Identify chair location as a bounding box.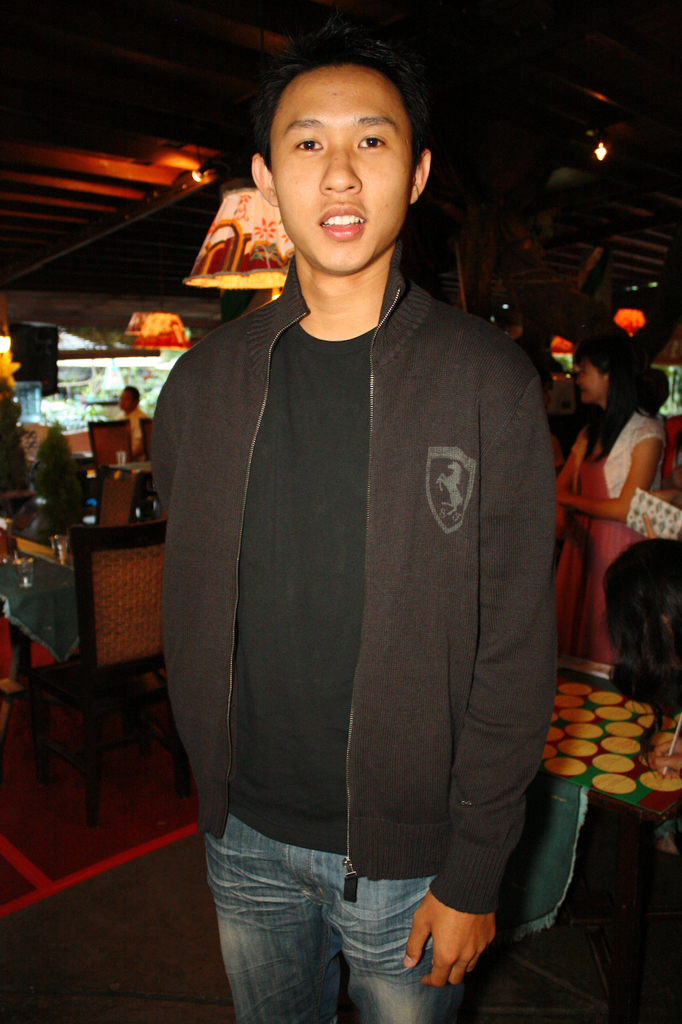
{"x1": 7, "y1": 504, "x2": 170, "y2": 878}.
